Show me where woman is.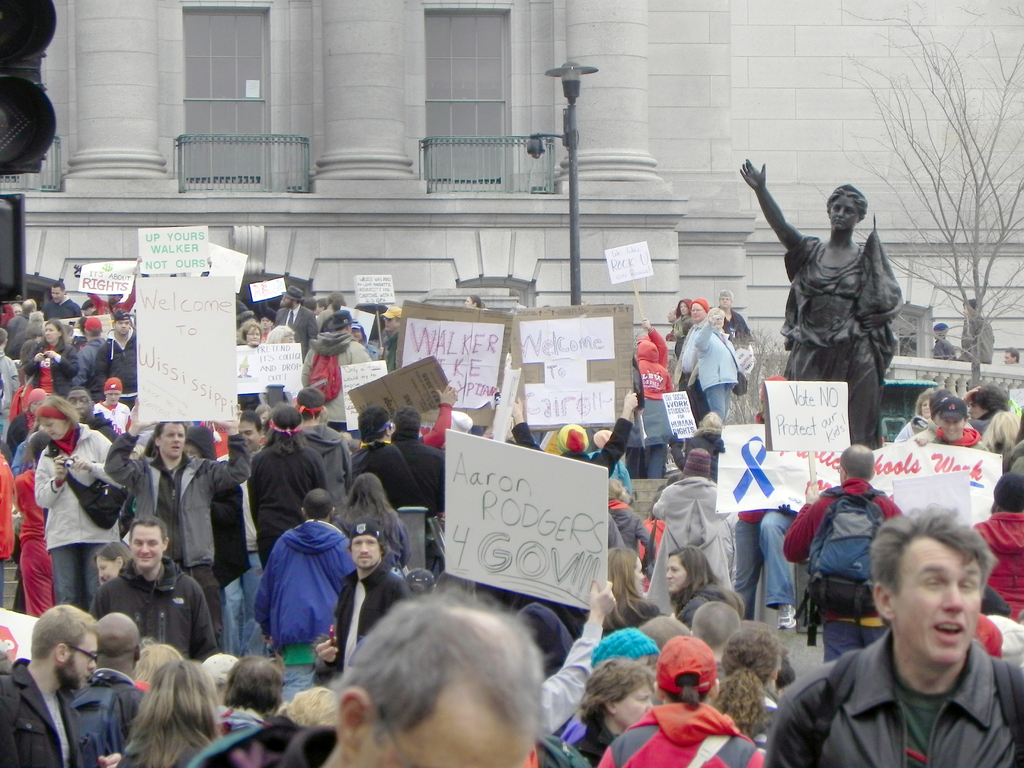
woman is at crop(33, 394, 122, 605).
